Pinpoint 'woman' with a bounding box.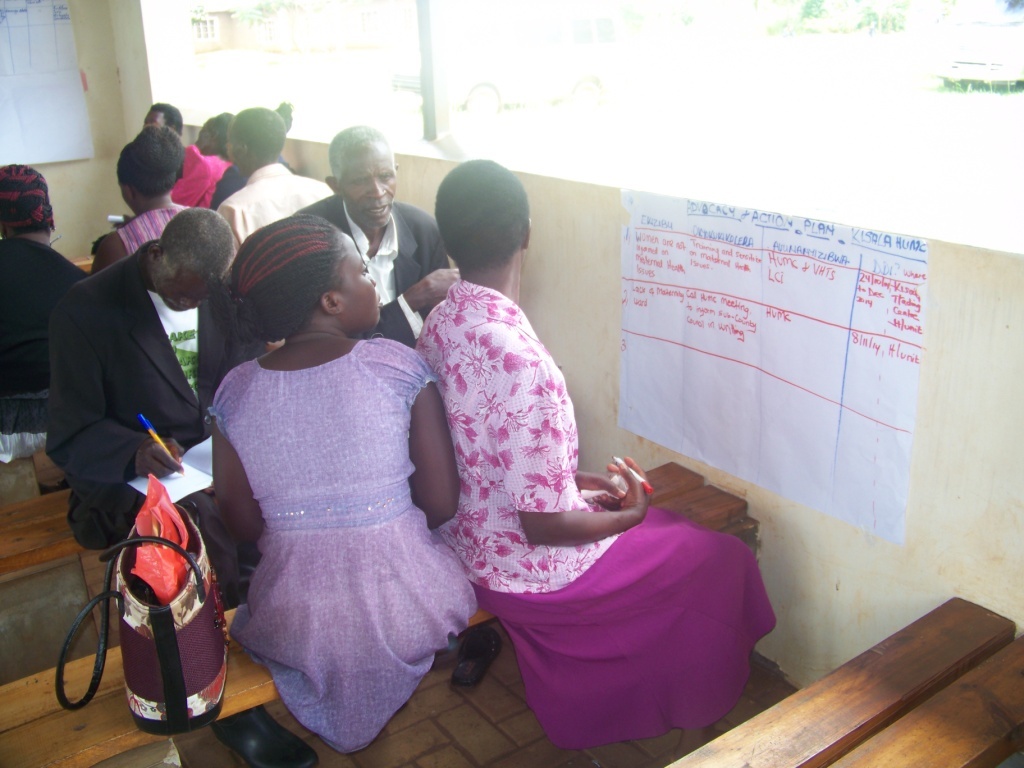
BBox(85, 121, 198, 277).
